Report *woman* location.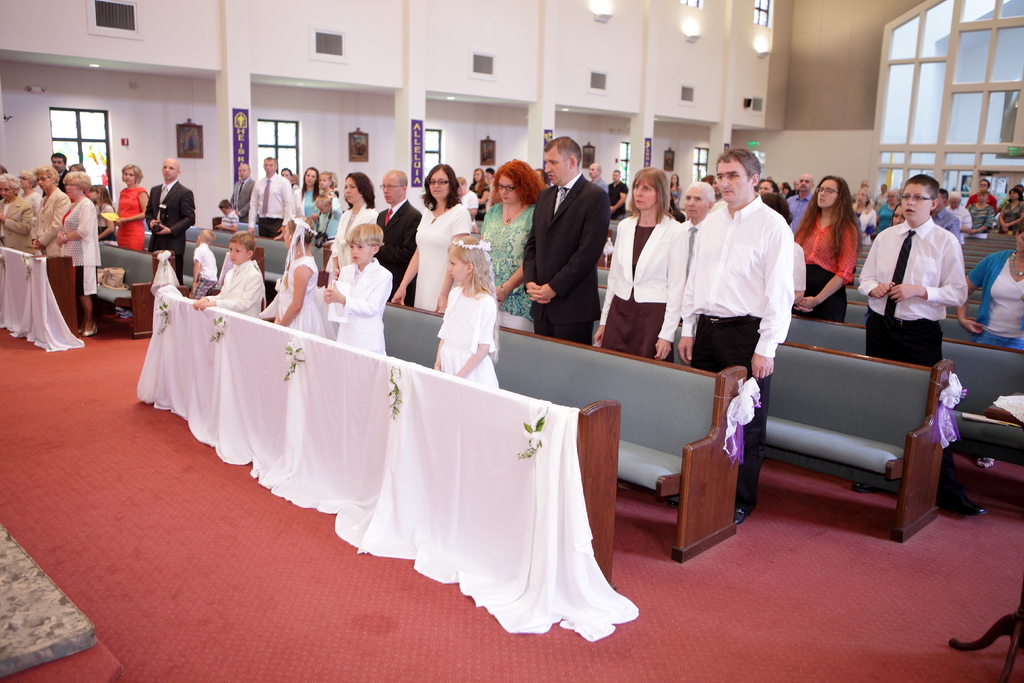
Report: (x1=669, y1=171, x2=683, y2=208).
